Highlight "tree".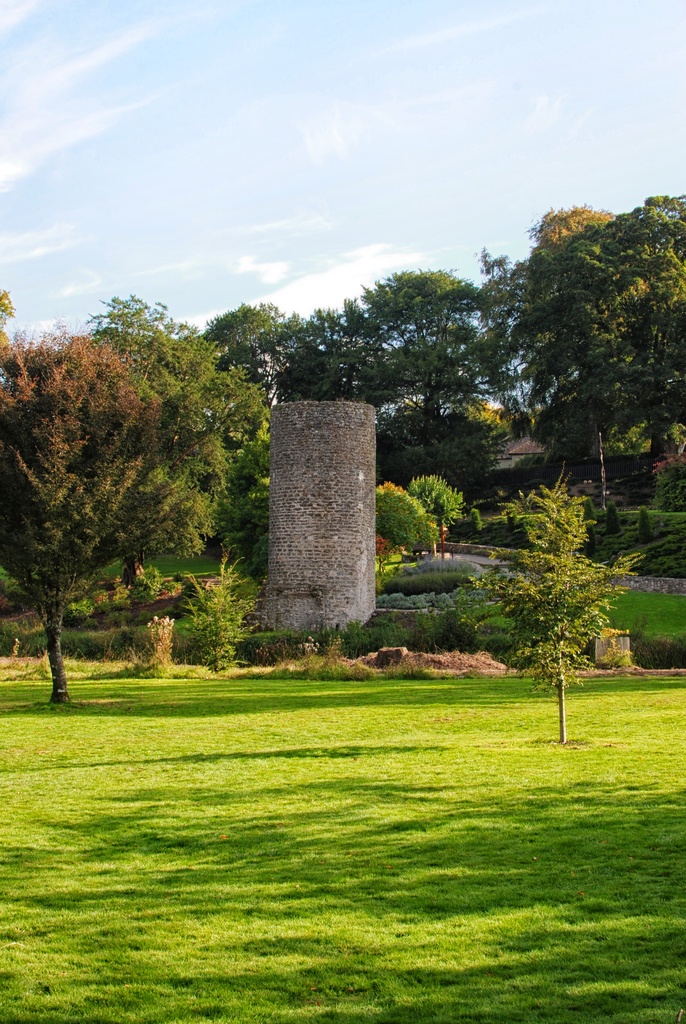
Highlighted region: Rect(487, 163, 669, 500).
